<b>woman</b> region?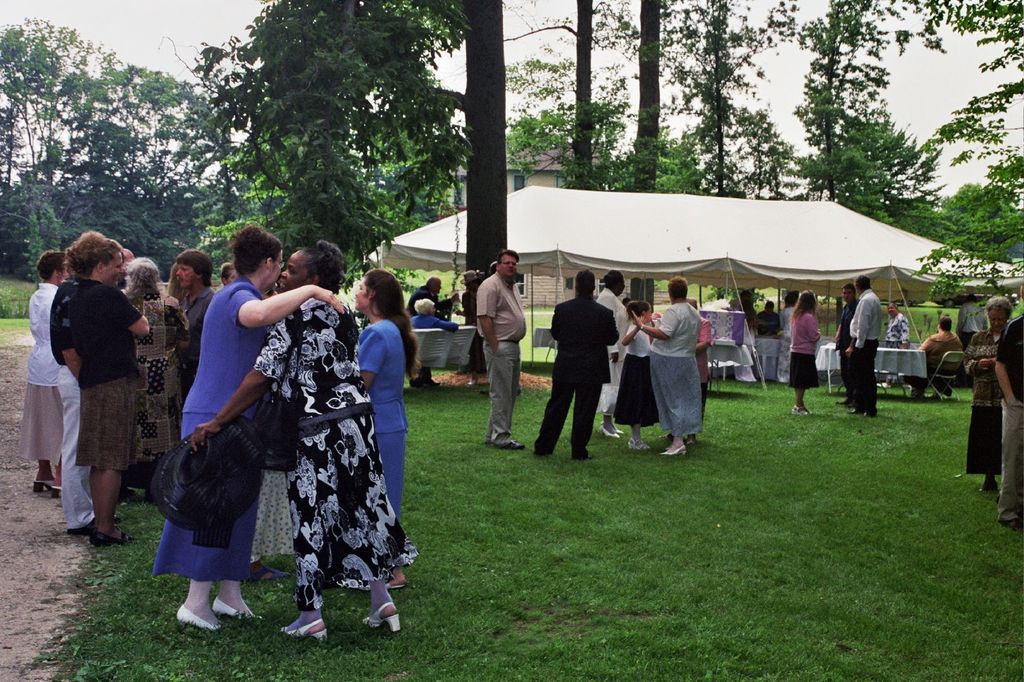
[left=122, top=257, right=193, bottom=494]
